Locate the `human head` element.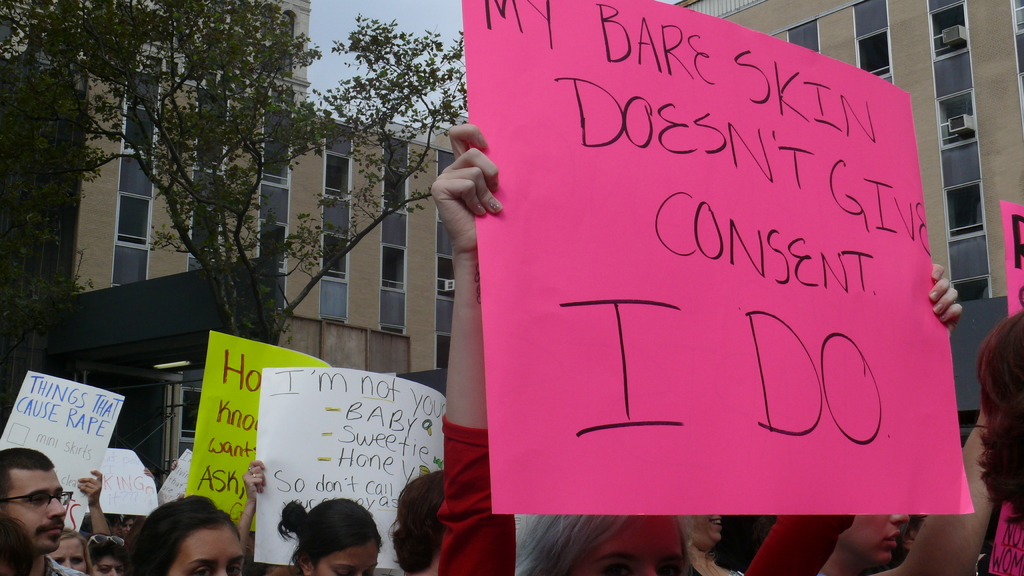
Element bbox: detection(48, 531, 82, 573).
